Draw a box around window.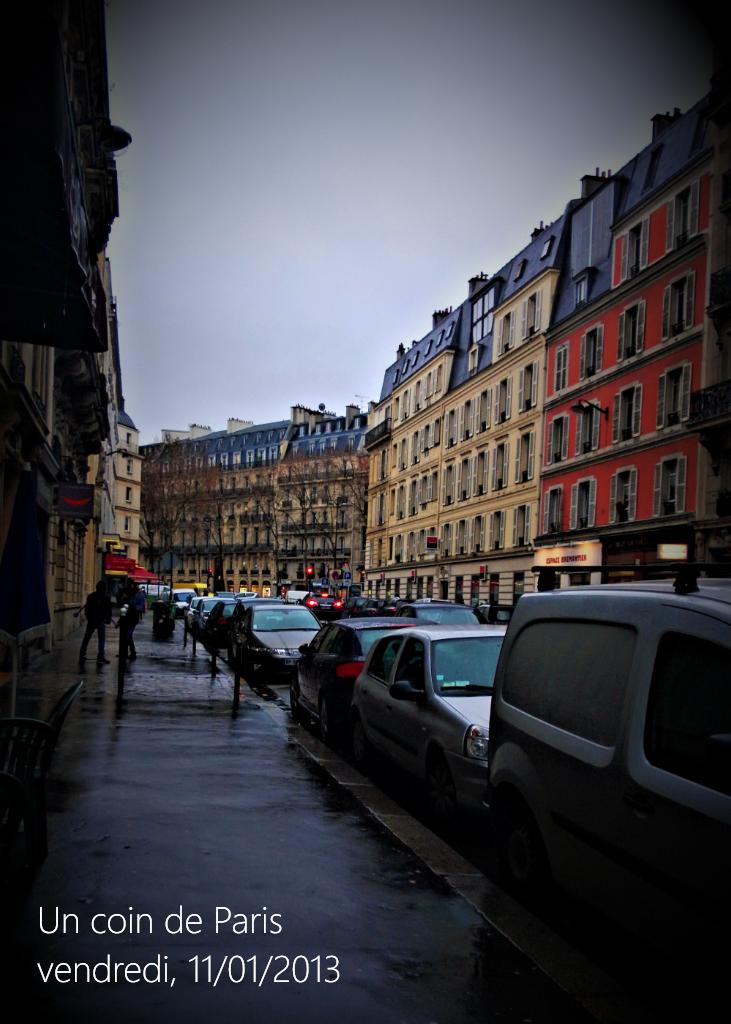
<box>657,356,691,434</box>.
